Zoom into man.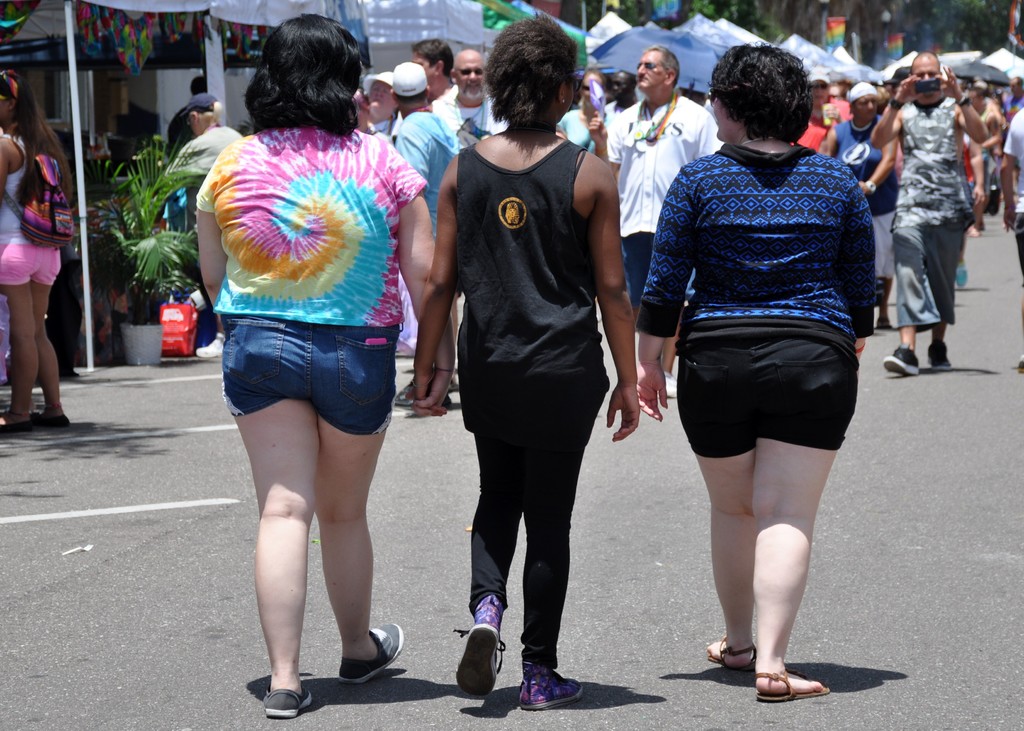
Zoom target: x1=388 y1=41 x2=458 y2=138.
